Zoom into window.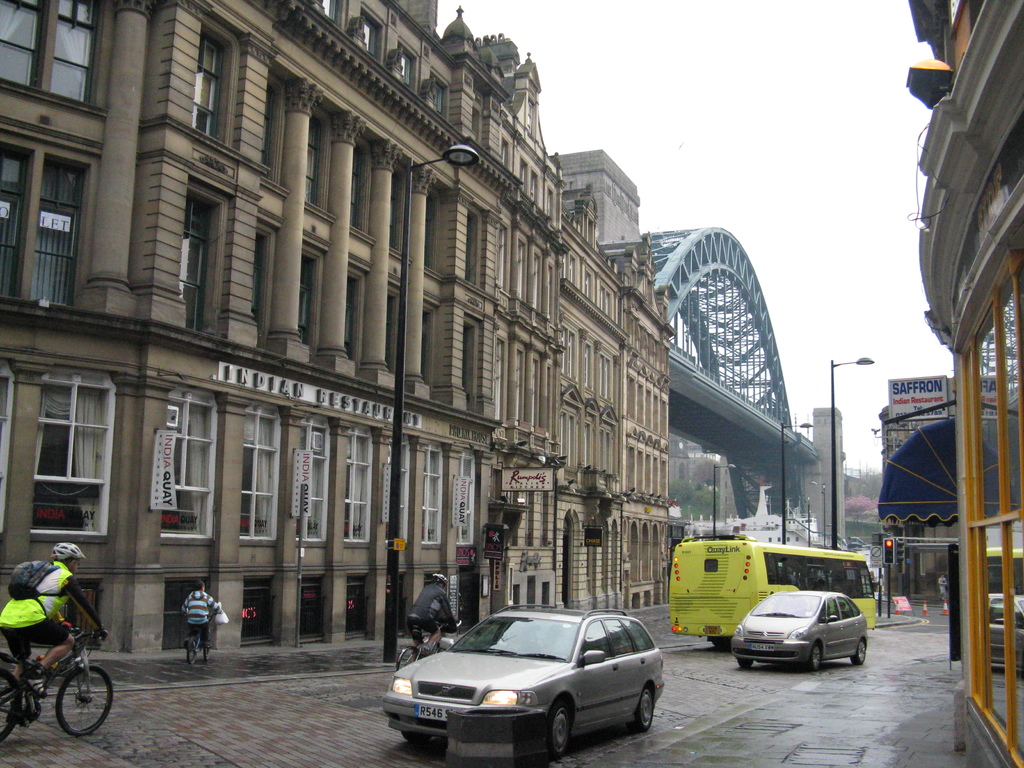
Zoom target: 296 413 330 544.
